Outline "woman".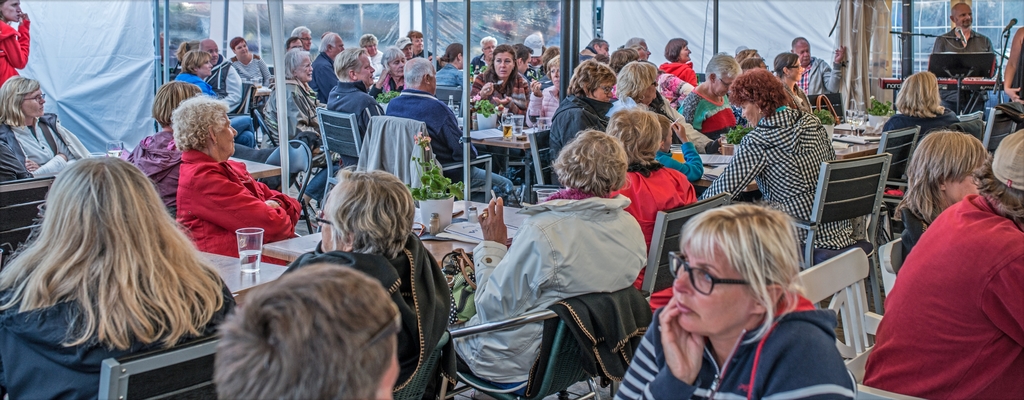
Outline: <box>292,171,458,399</box>.
